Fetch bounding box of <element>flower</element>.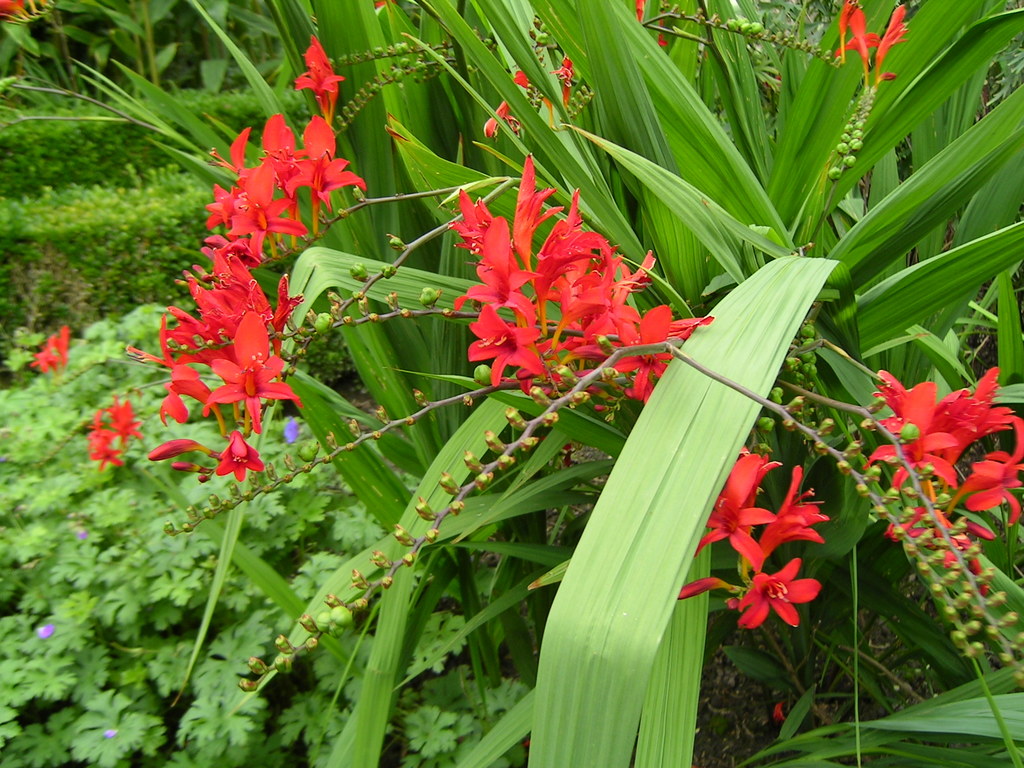
Bbox: region(33, 326, 70, 381).
